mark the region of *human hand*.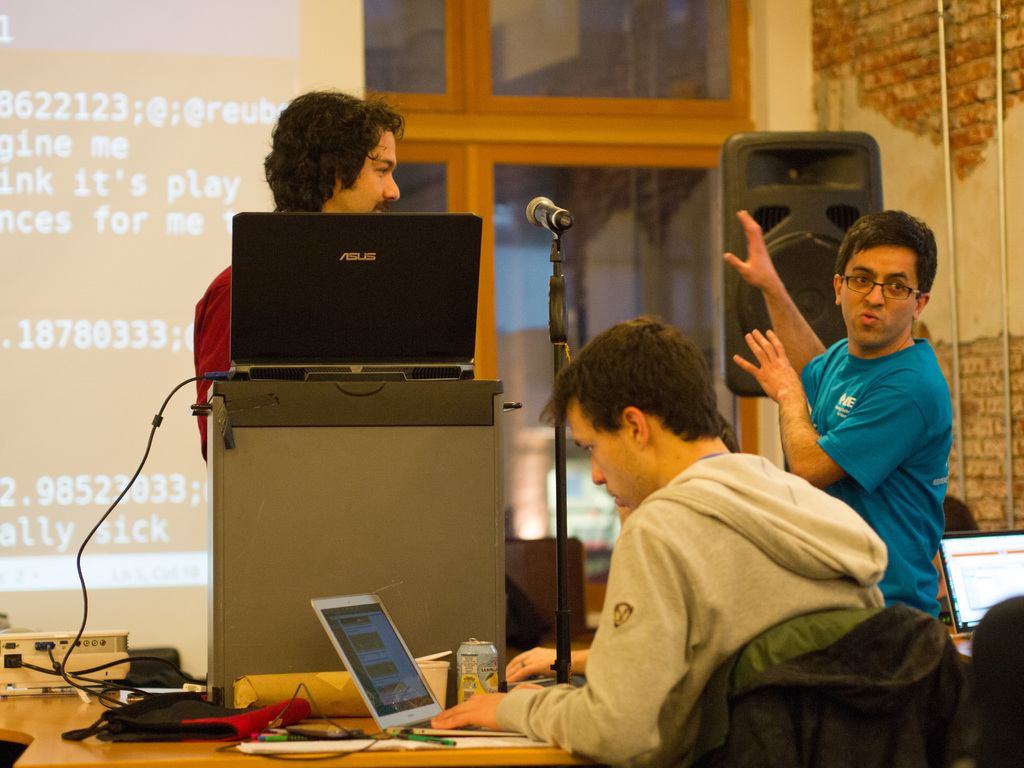
Region: box=[730, 326, 805, 404].
